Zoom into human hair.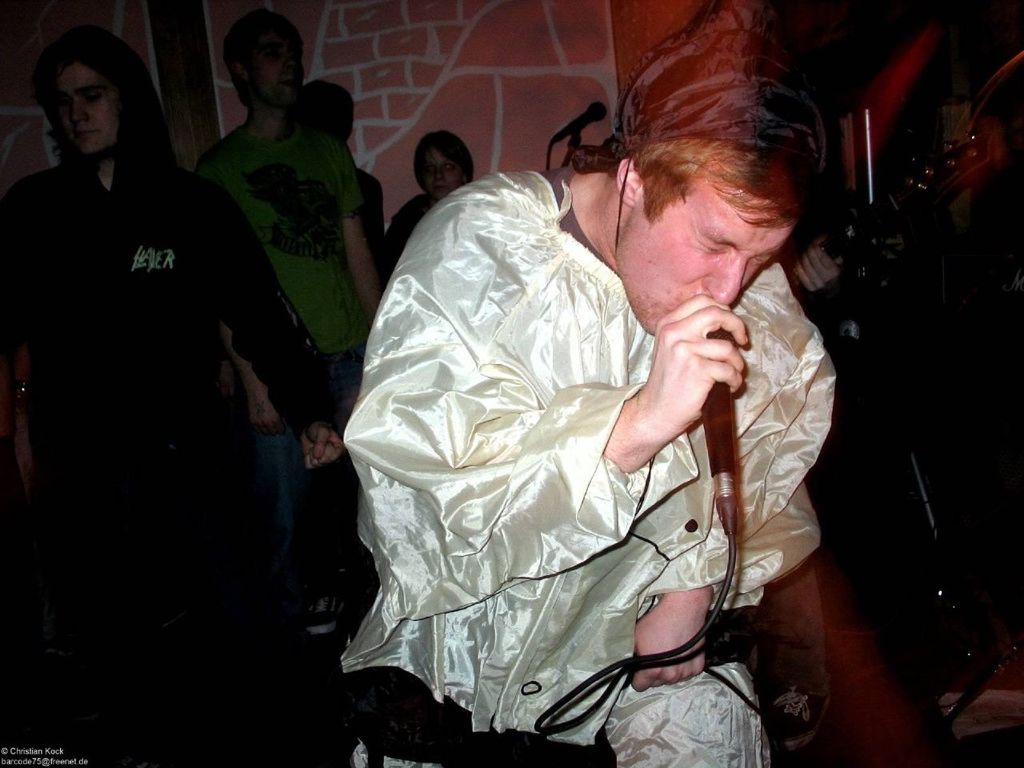
Zoom target: 634:24:842:230.
